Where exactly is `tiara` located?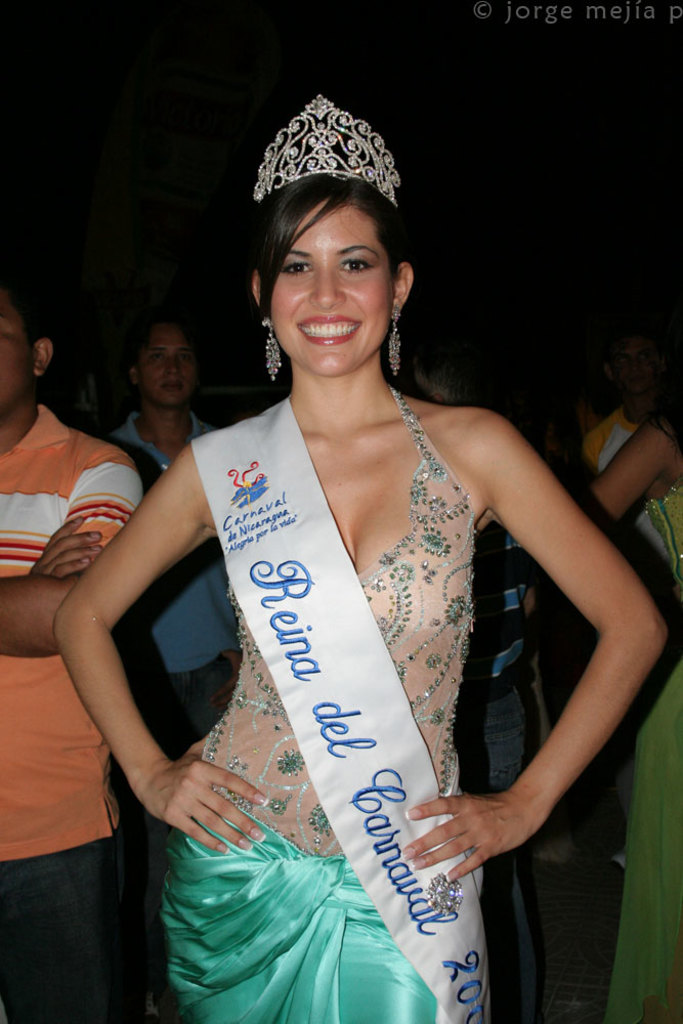
Its bounding box is {"x1": 251, "y1": 94, "x2": 400, "y2": 209}.
